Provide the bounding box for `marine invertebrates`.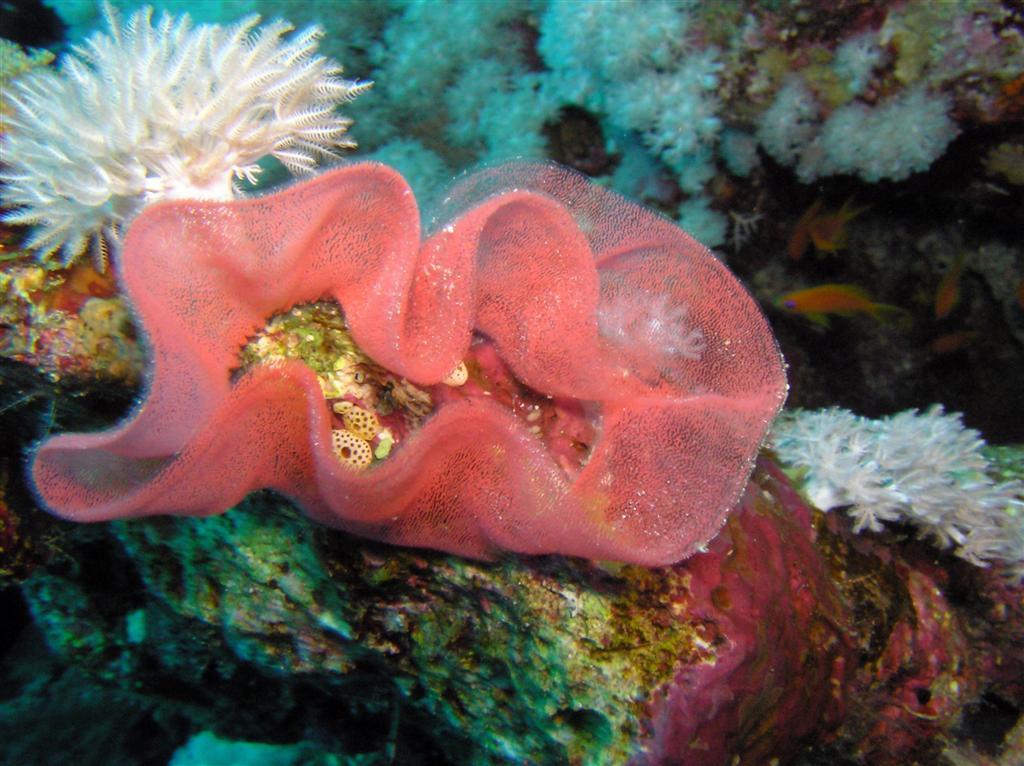
[left=528, top=0, right=740, bottom=172].
